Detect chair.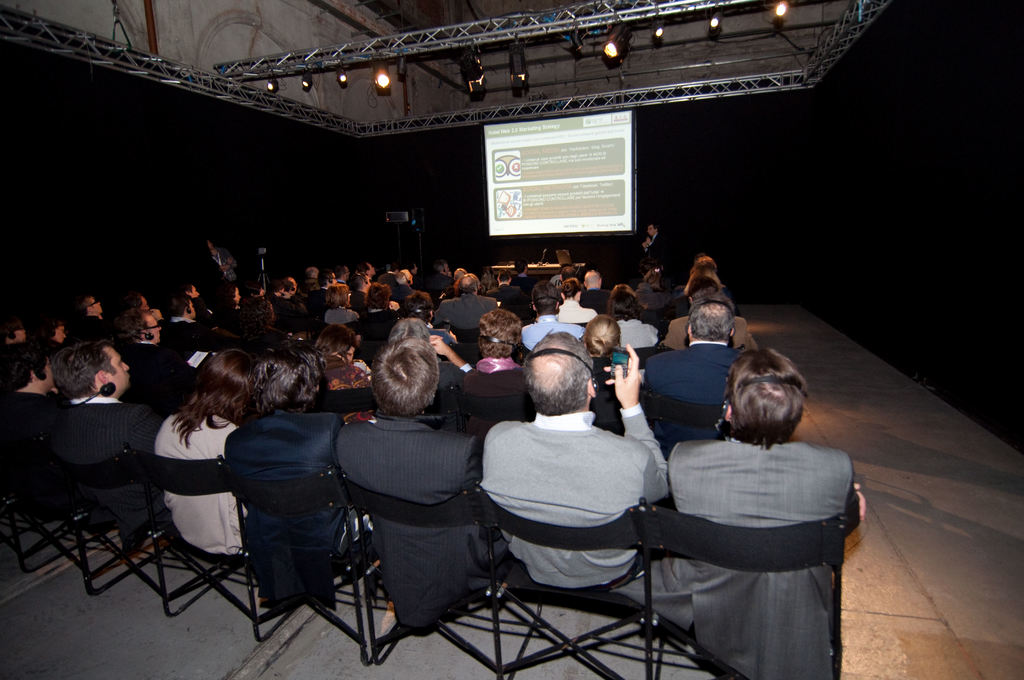
Detected at BBox(342, 468, 502, 679).
